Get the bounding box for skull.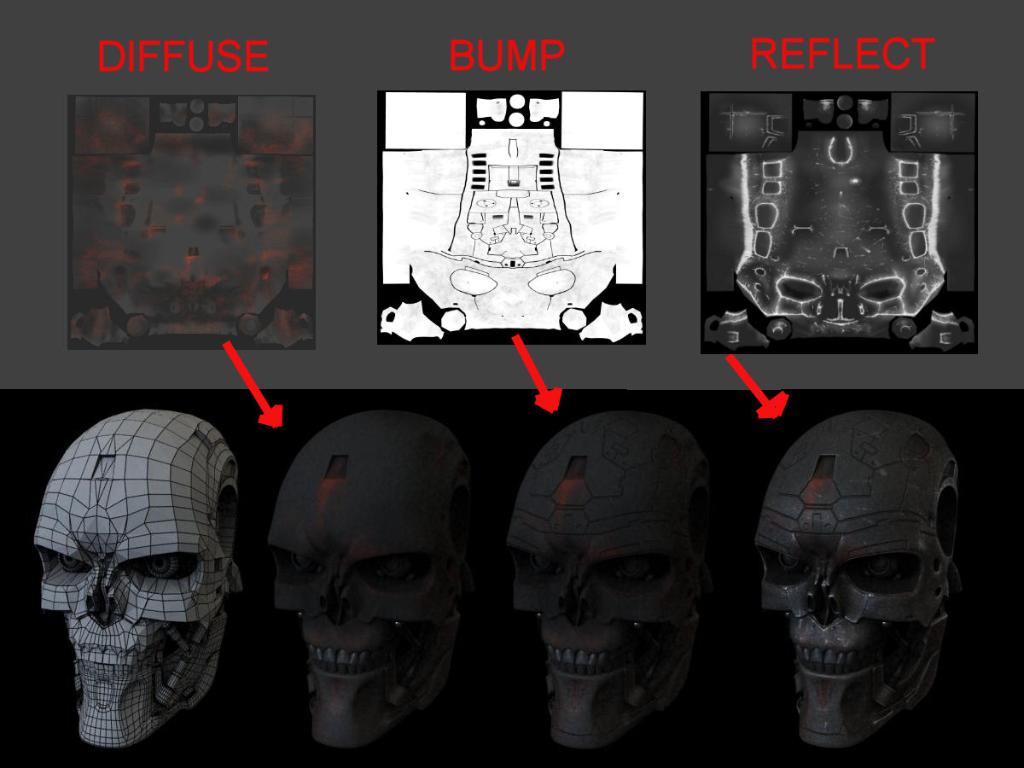
(510, 410, 714, 746).
